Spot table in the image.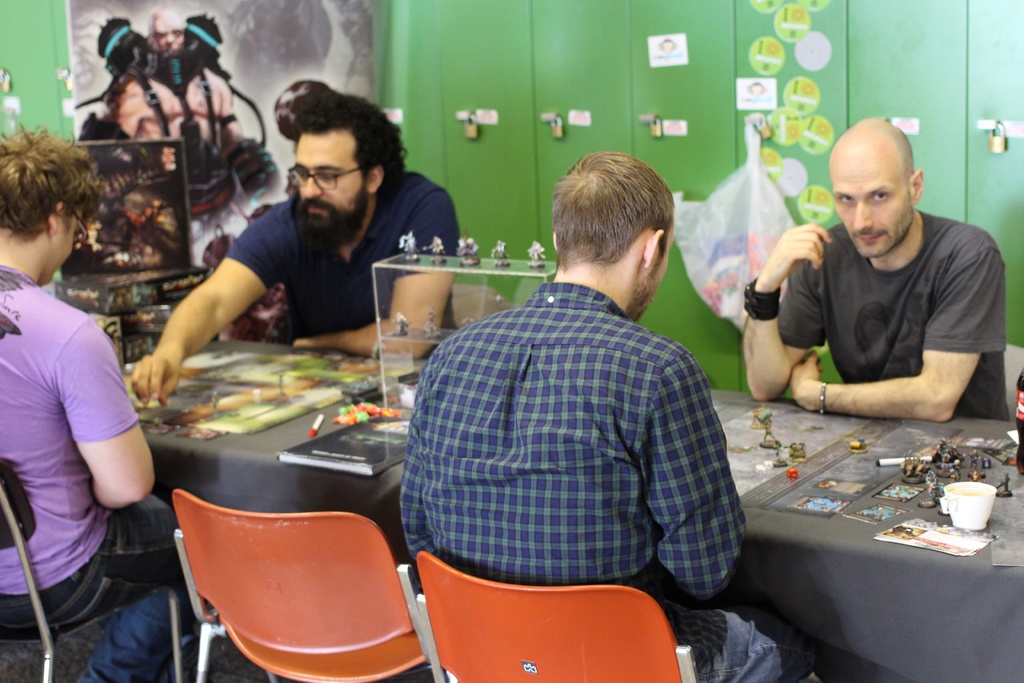
table found at 140, 342, 1023, 682.
